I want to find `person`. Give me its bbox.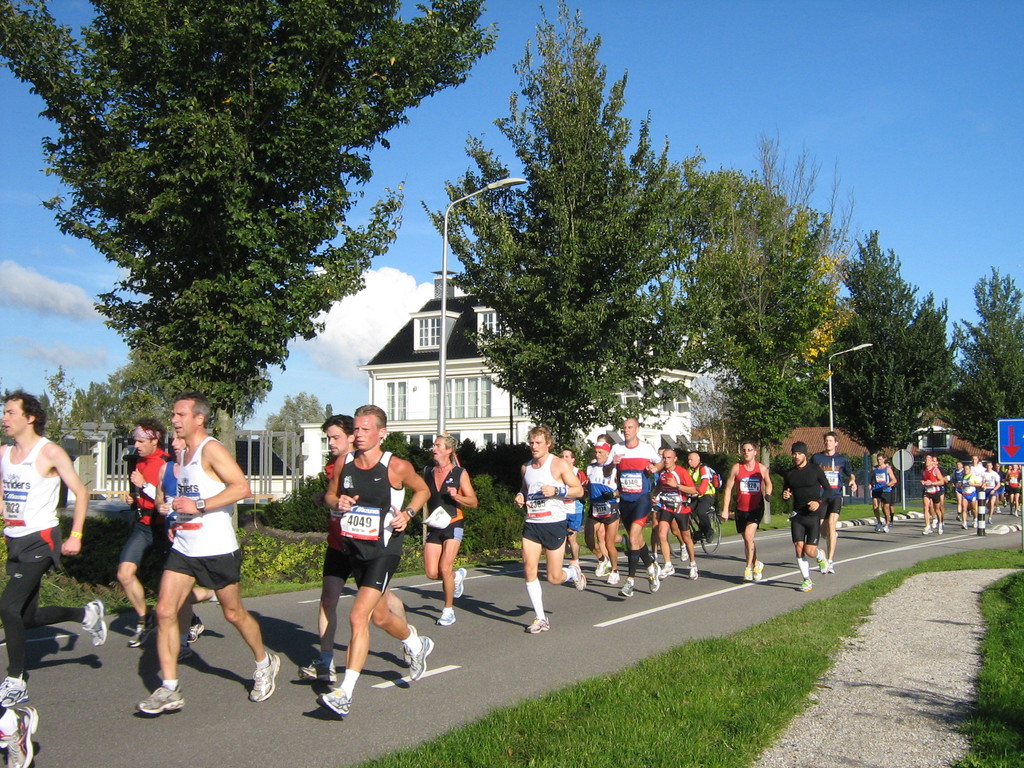
[0, 700, 38, 767].
